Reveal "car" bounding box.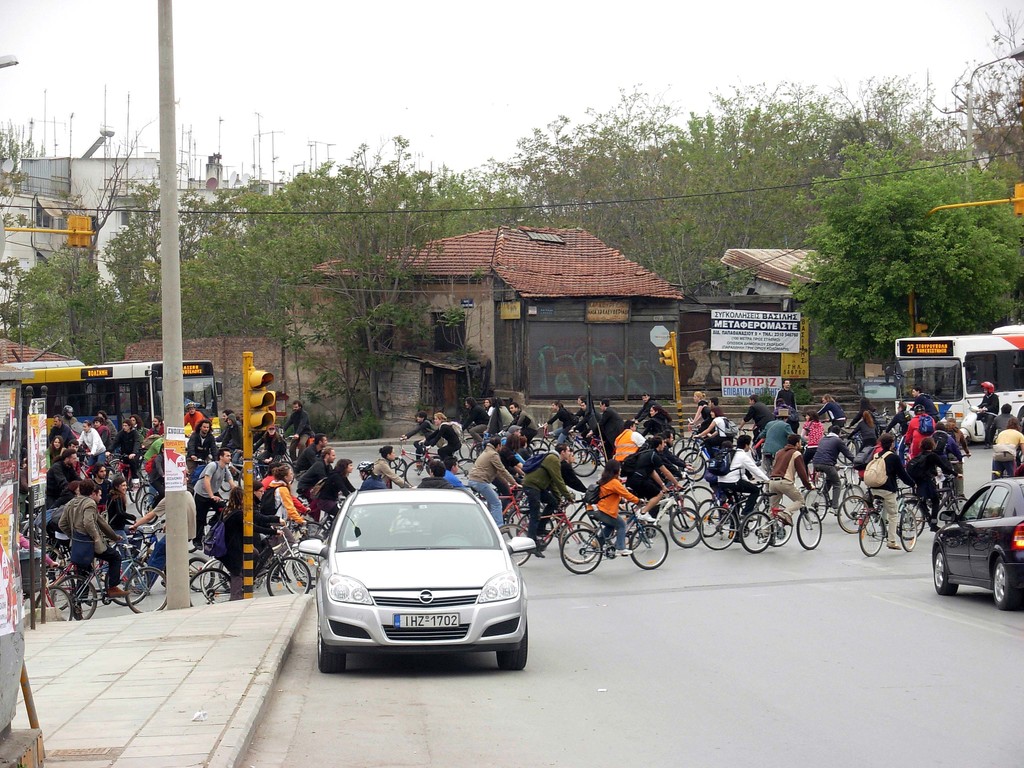
Revealed: {"x1": 933, "y1": 474, "x2": 1023, "y2": 613}.
